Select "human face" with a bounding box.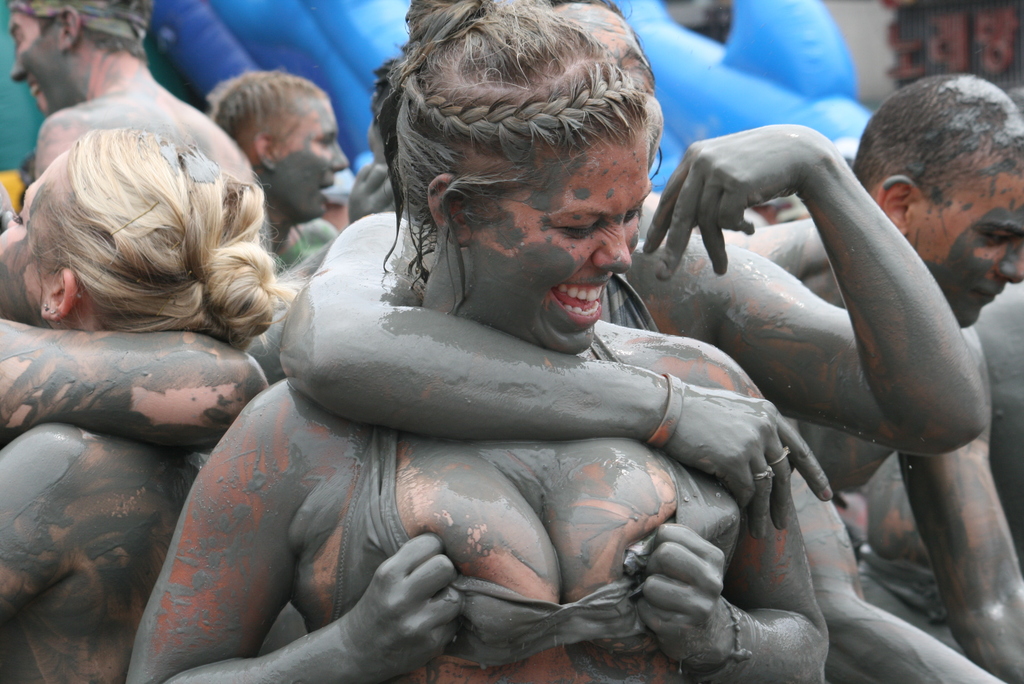
[left=474, top=127, right=653, bottom=356].
